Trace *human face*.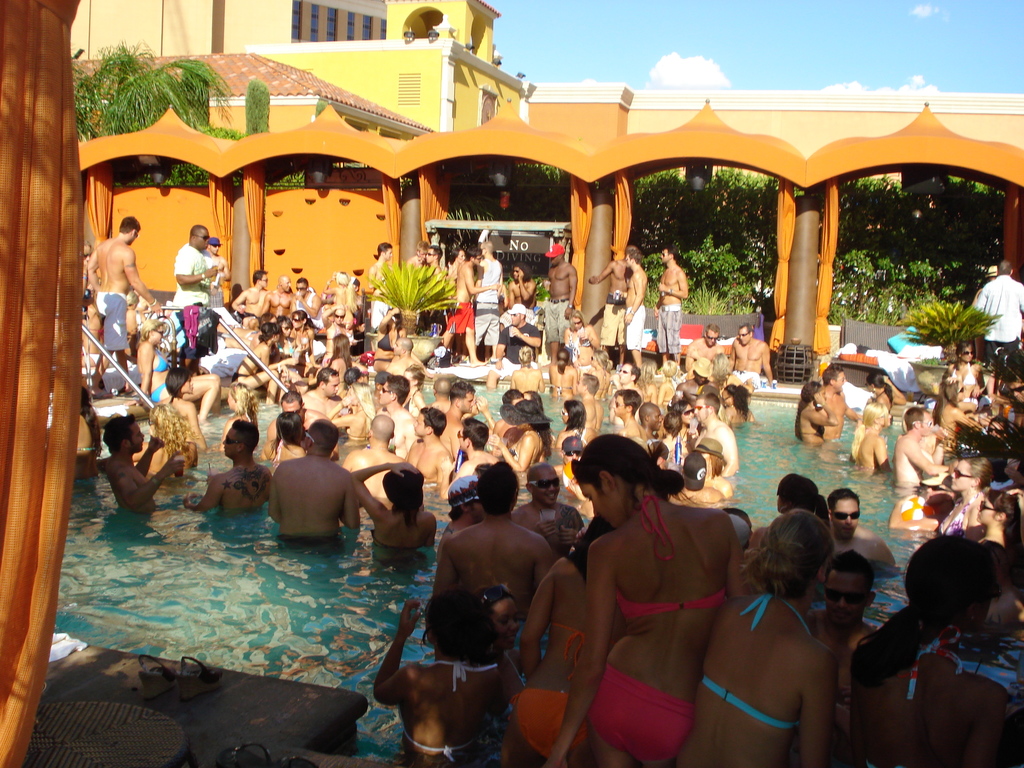
Traced to <box>920,415,935,438</box>.
